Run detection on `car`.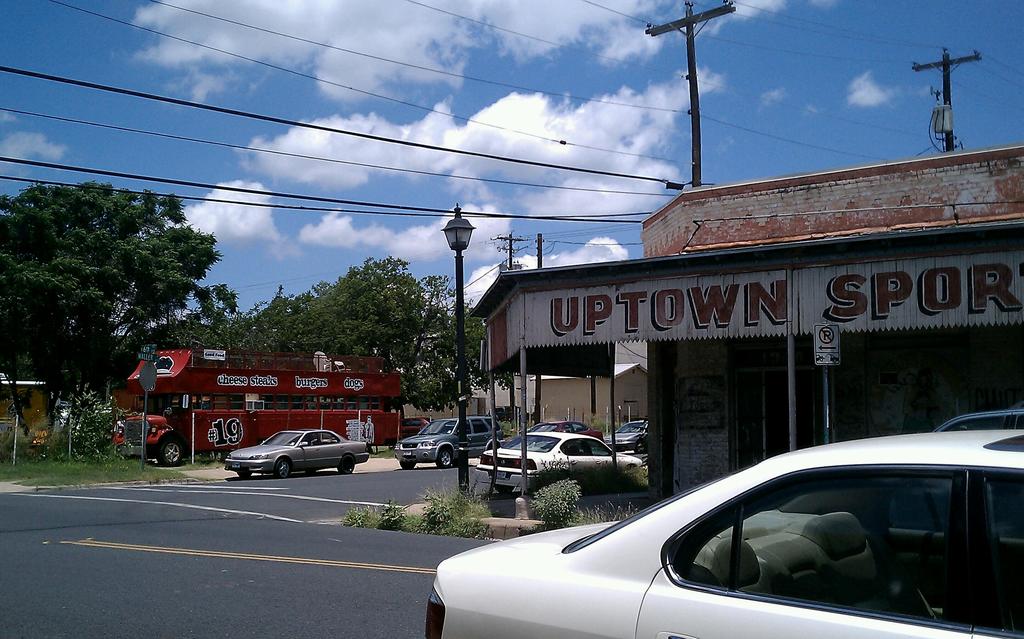
Result: l=429, t=446, r=1023, b=637.
